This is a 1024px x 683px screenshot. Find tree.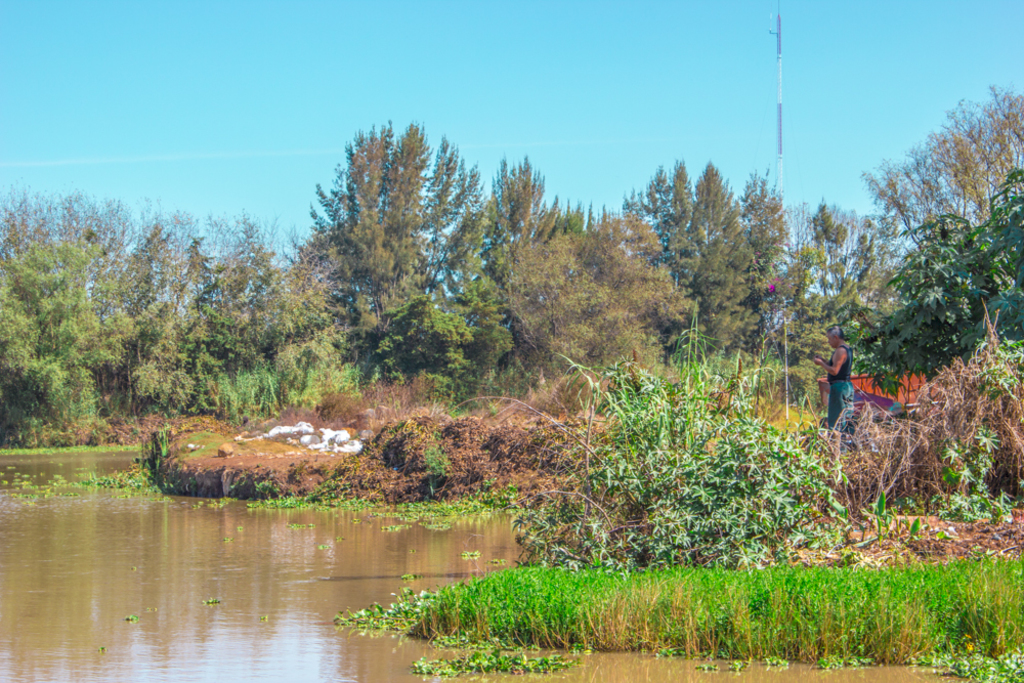
Bounding box: bbox(358, 311, 470, 407).
